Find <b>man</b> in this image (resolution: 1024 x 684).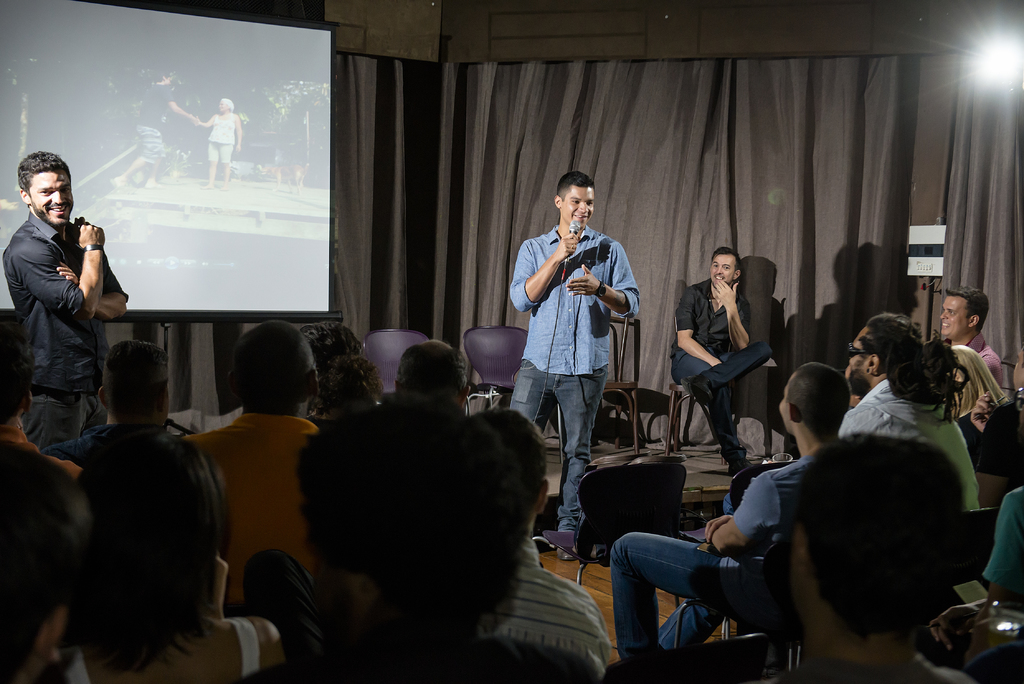
BBox(180, 318, 319, 603).
